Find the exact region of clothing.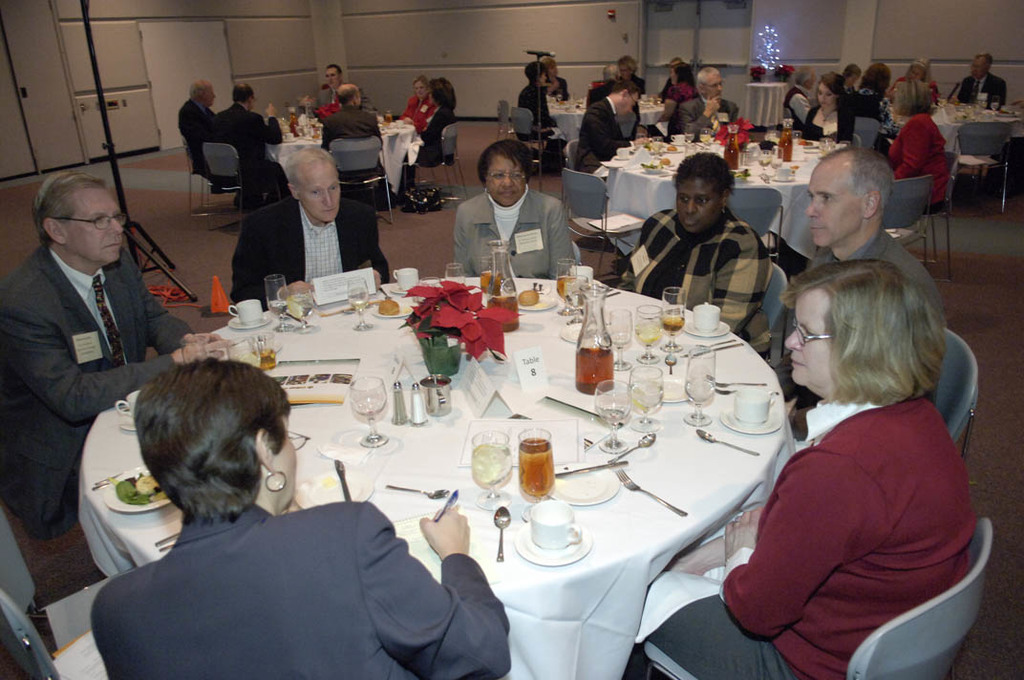
Exact region: x1=233 y1=192 x2=387 y2=308.
